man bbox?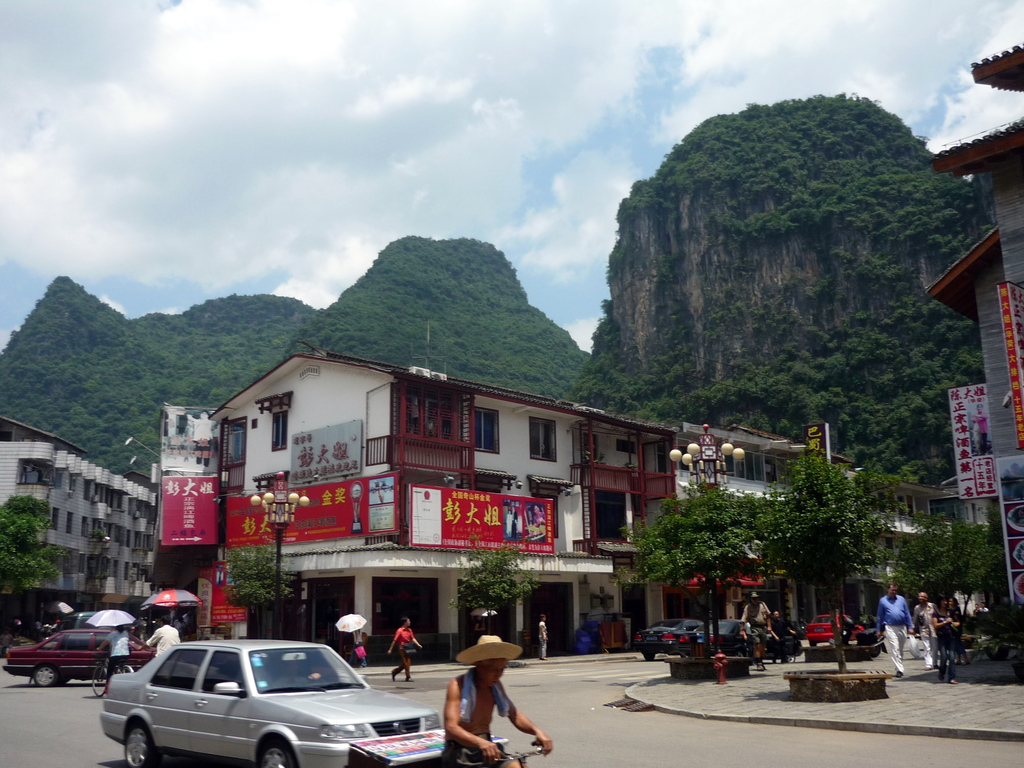
[913,591,937,669]
